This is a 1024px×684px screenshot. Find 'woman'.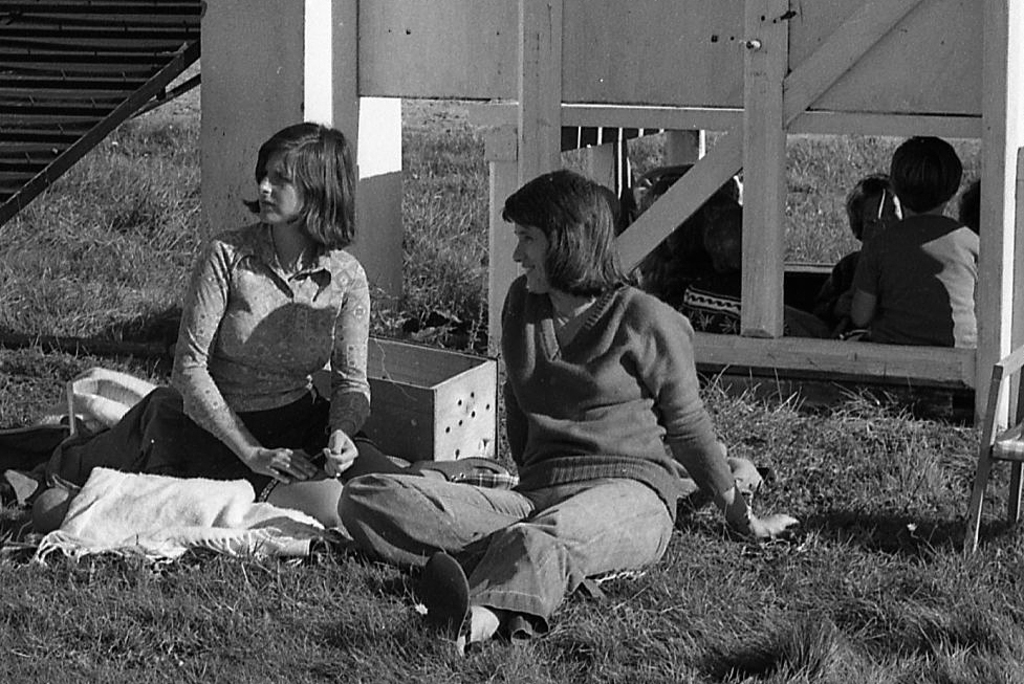
Bounding box: bbox(23, 116, 385, 532).
